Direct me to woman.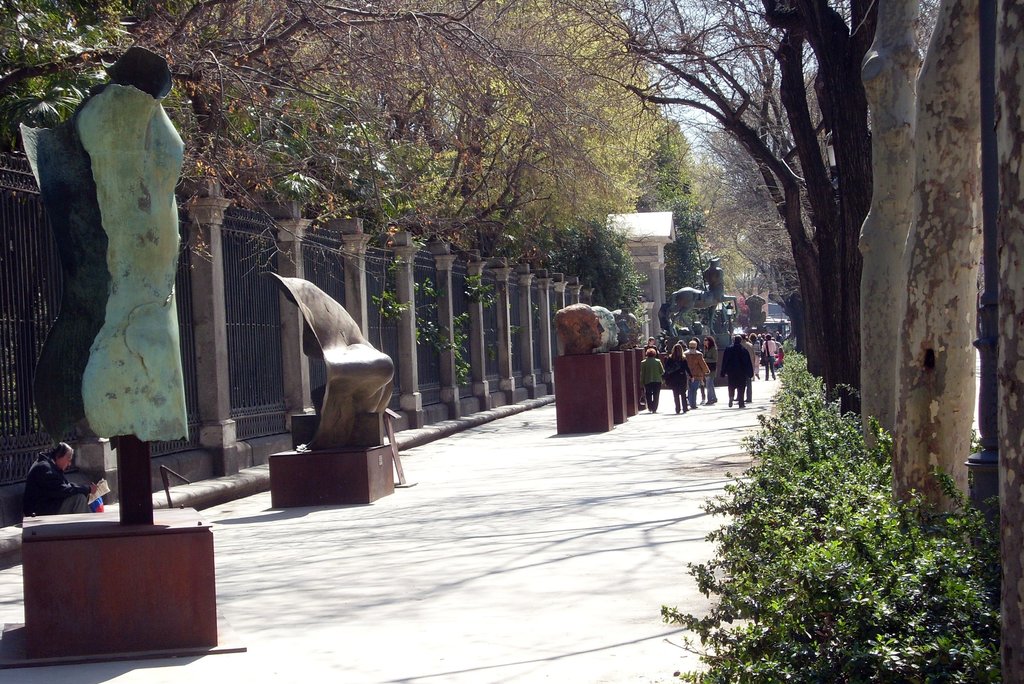
Direction: (x1=641, y1=335, x2=662, y2=355).
